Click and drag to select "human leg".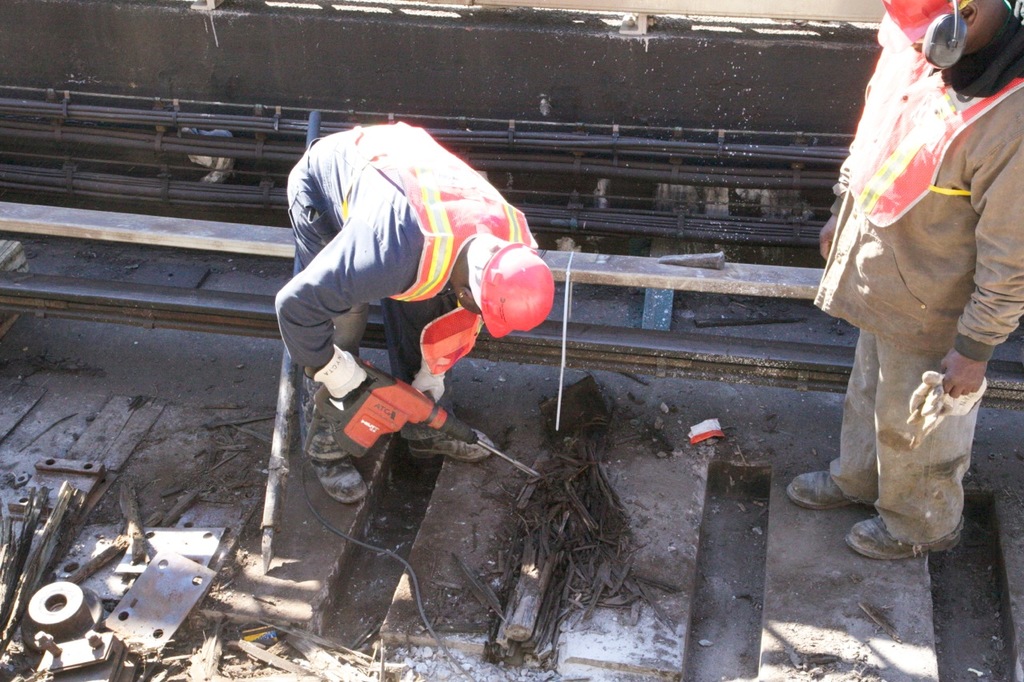
Selection: crop(385, 285, 515, 465).
